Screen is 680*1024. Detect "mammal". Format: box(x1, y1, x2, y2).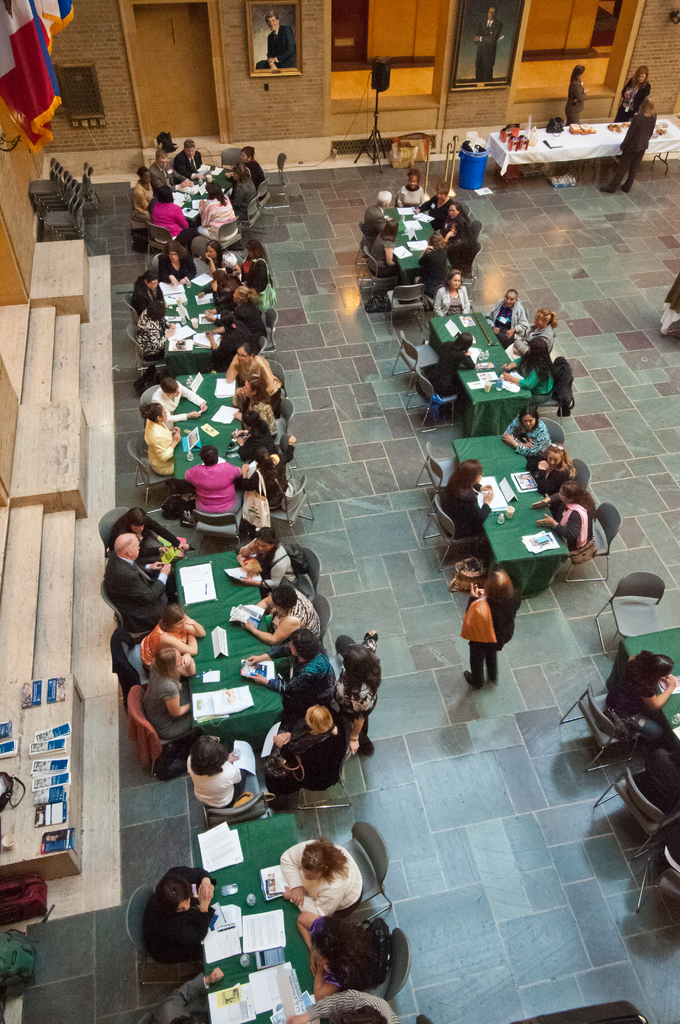
box(635, 719, 679, 822).
